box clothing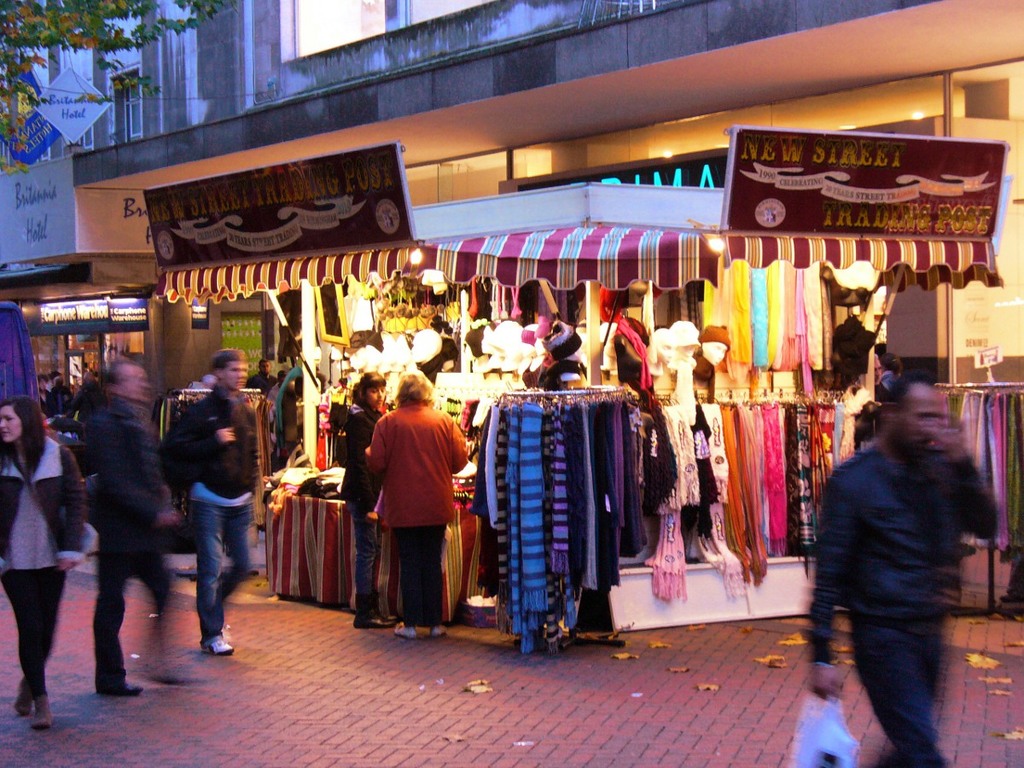
475, 396, 653, 650
